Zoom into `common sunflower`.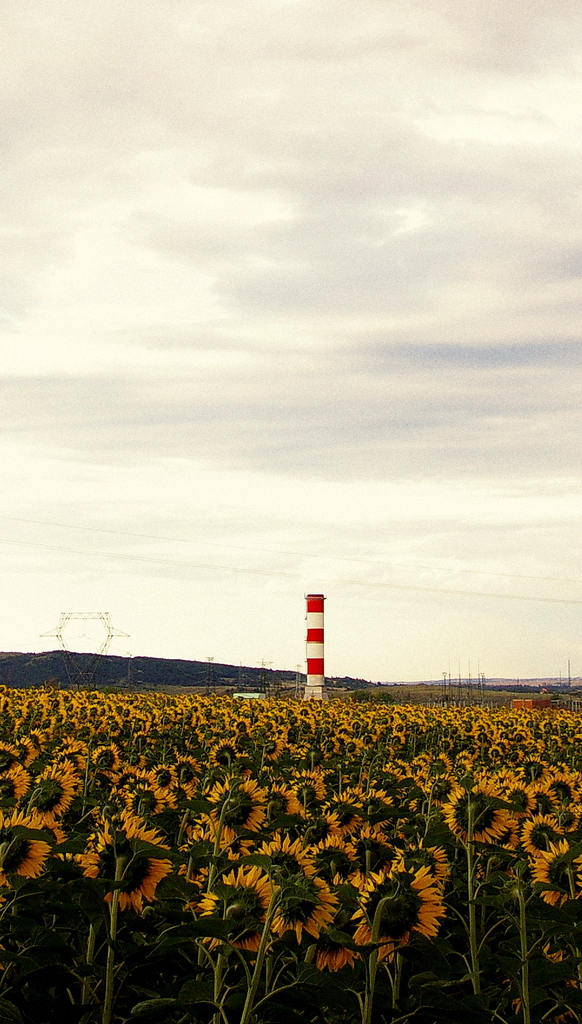
Zoom target: (510, 771, 581, 832).
